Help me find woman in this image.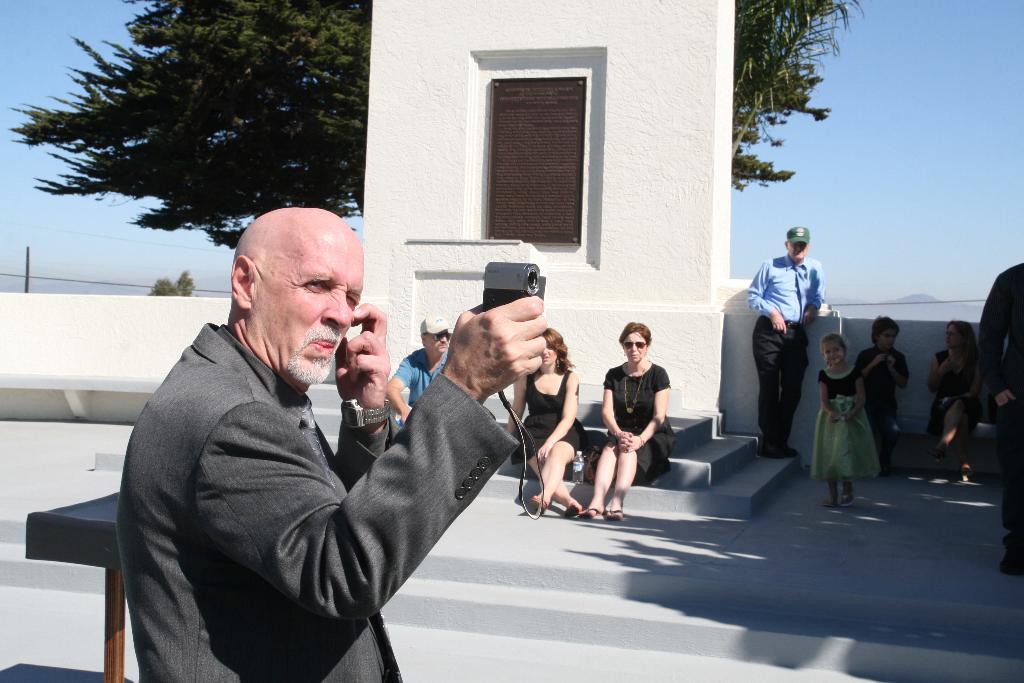
Found it: {"x1": 927, "y1": 317, "x2": 982, "y2": 483}.
